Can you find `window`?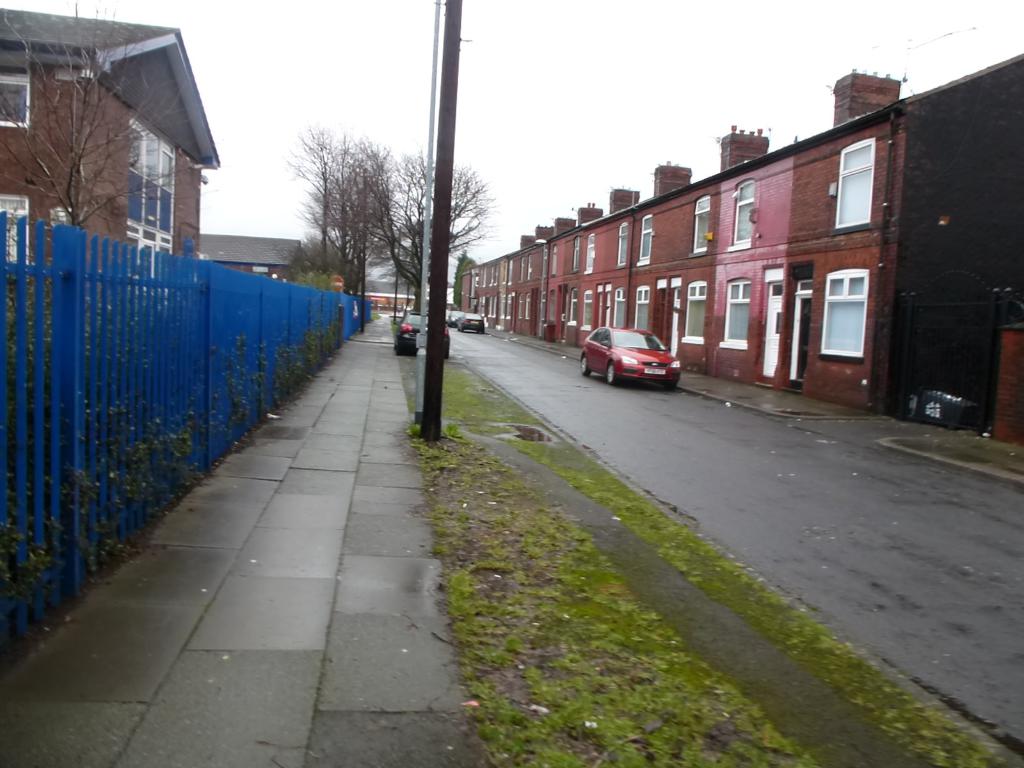
Yes, bounding box: detection(636, 216, 653, 268).
